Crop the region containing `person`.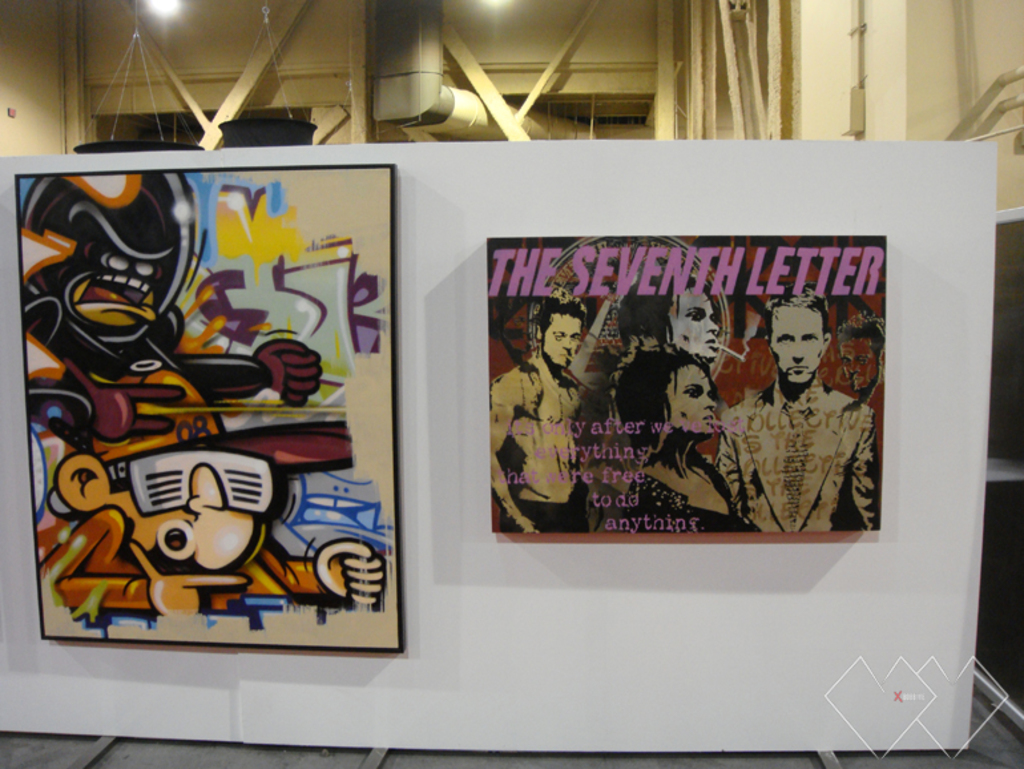
Crop region: bbox=(641, 267, 759, 377).
